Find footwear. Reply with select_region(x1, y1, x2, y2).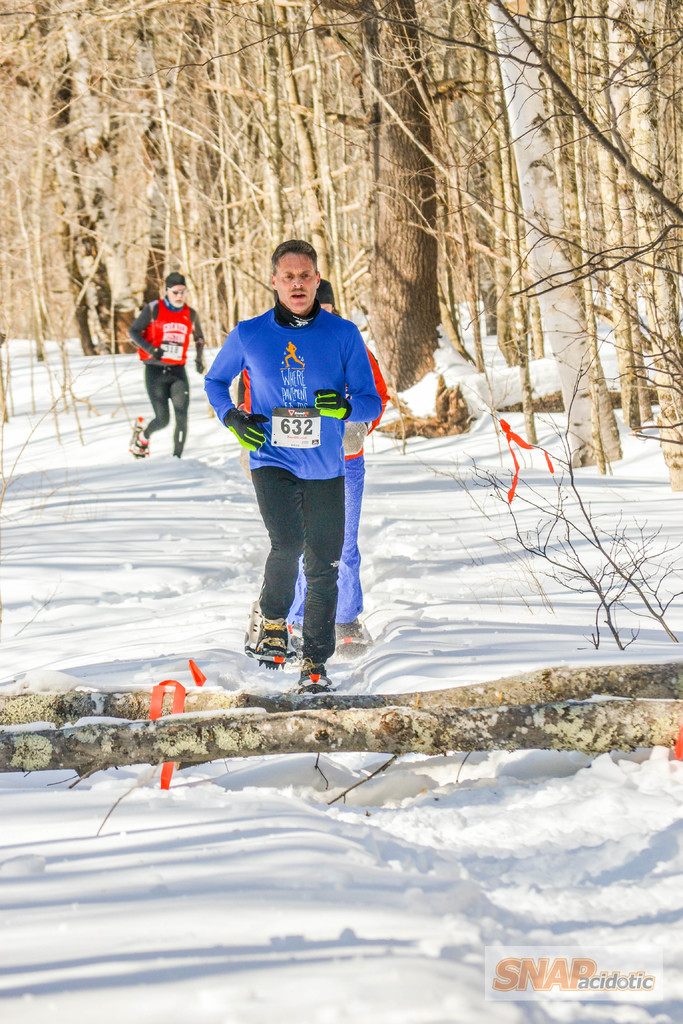
select_region(131, 416, 150, 461).
